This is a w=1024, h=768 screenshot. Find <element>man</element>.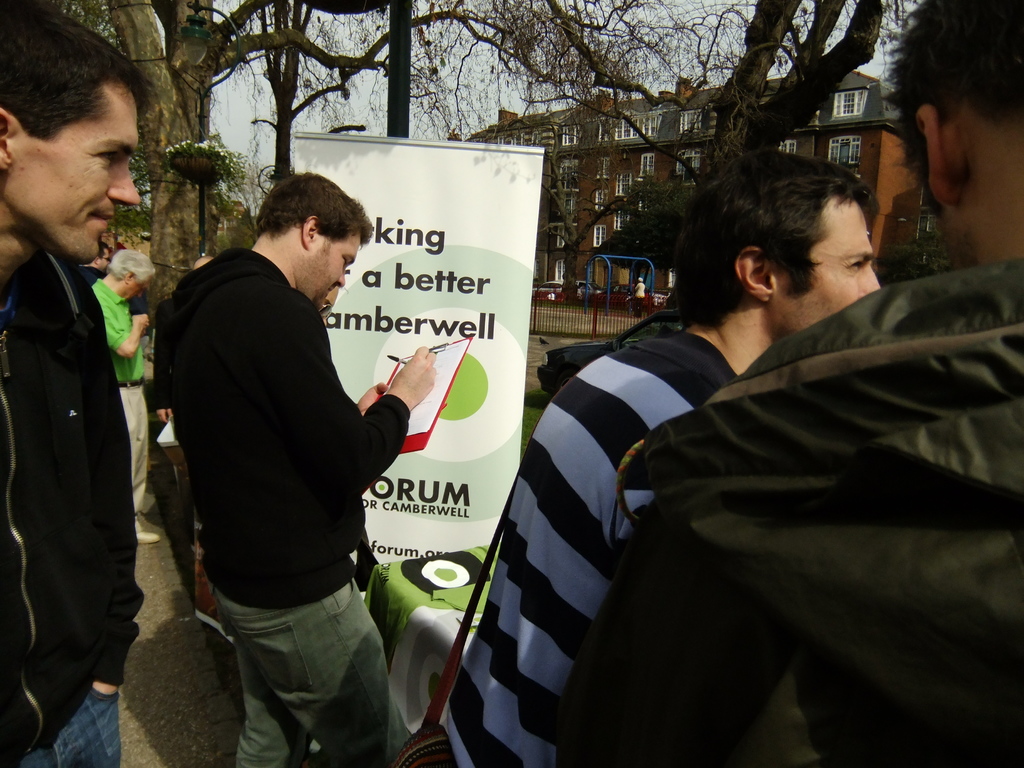
Bounding box: <bbox>0, 72, 169, 762</bbox>.
